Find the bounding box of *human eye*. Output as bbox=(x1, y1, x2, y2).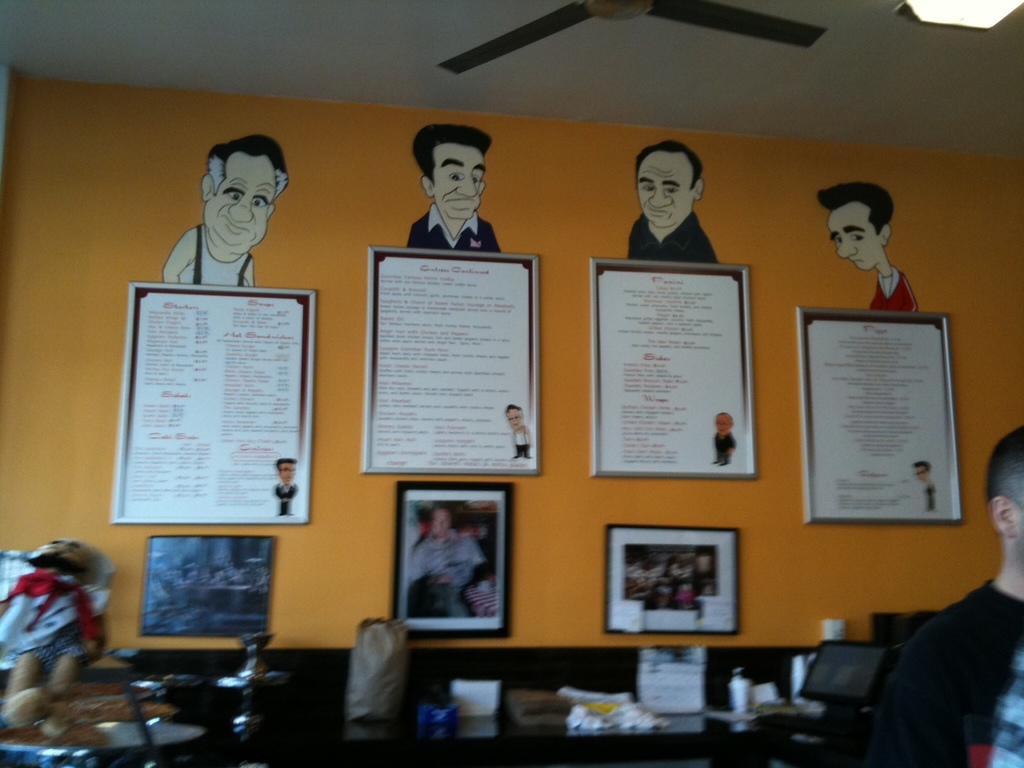
bbox=(847, 231, 867, 245).
